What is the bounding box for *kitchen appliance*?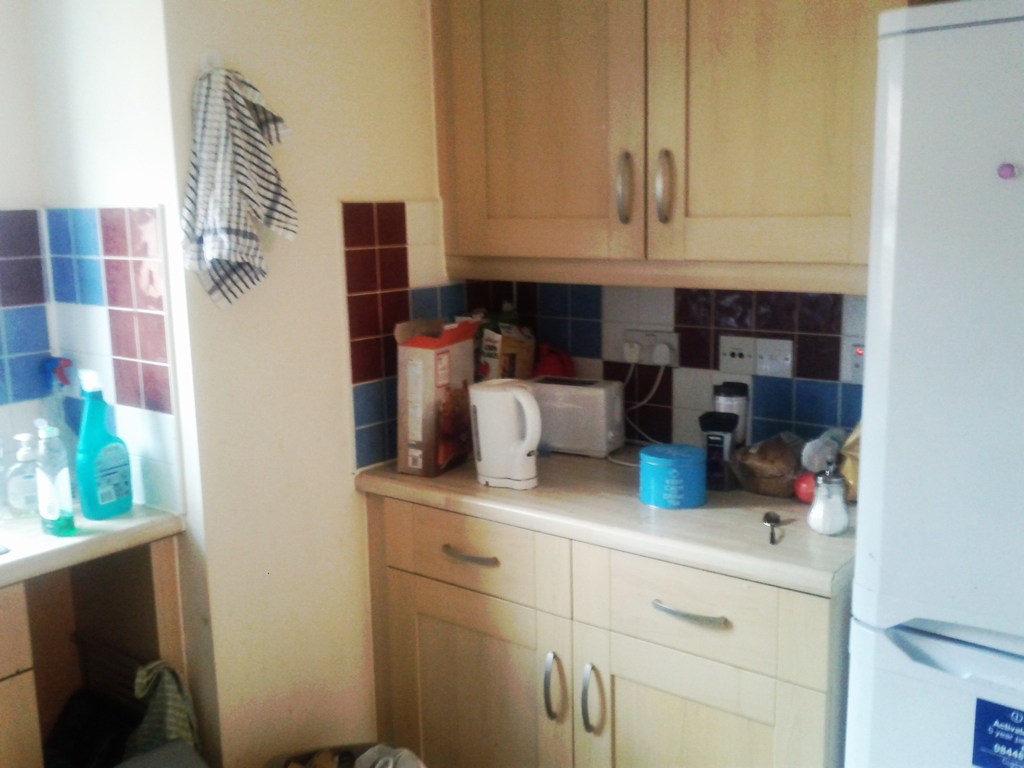
bbox=(699, 410, 739, 493).
